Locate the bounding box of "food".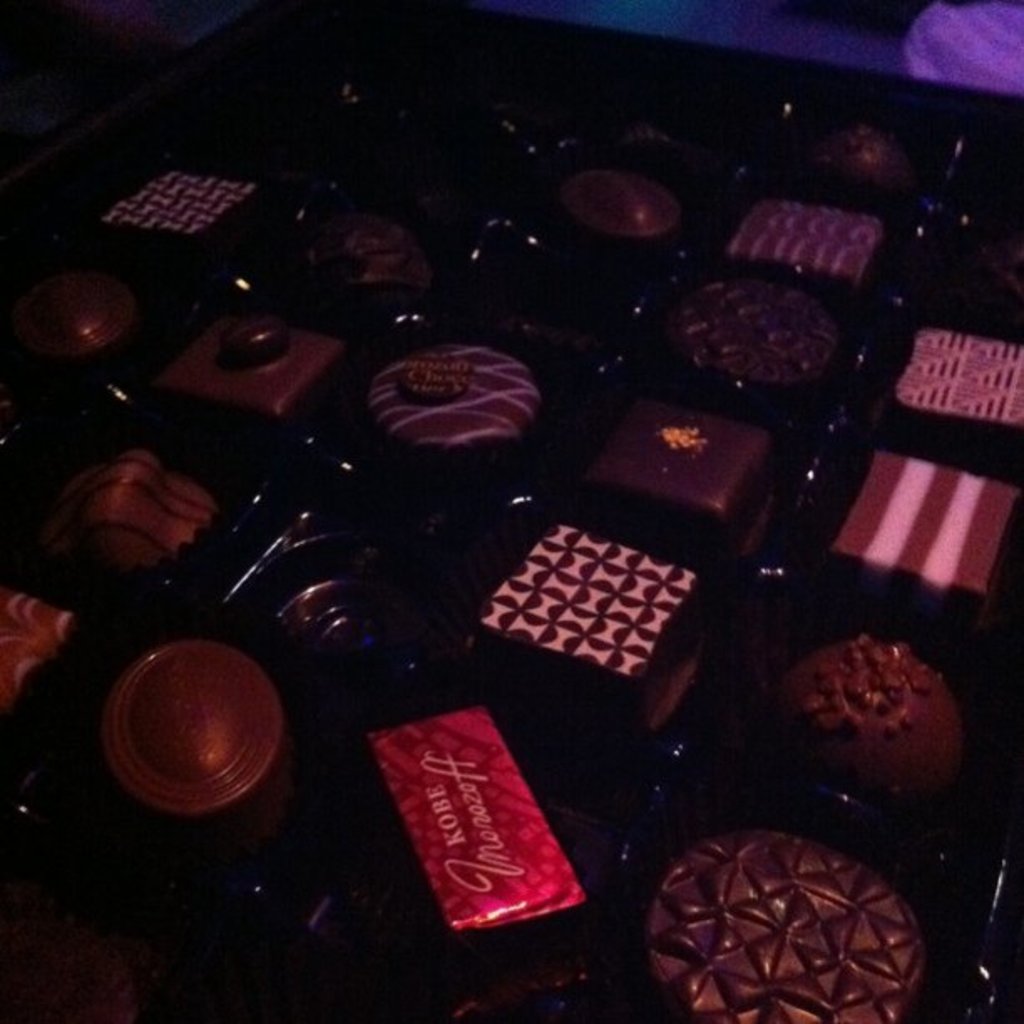
Bounding box: 89/641/289/823.
